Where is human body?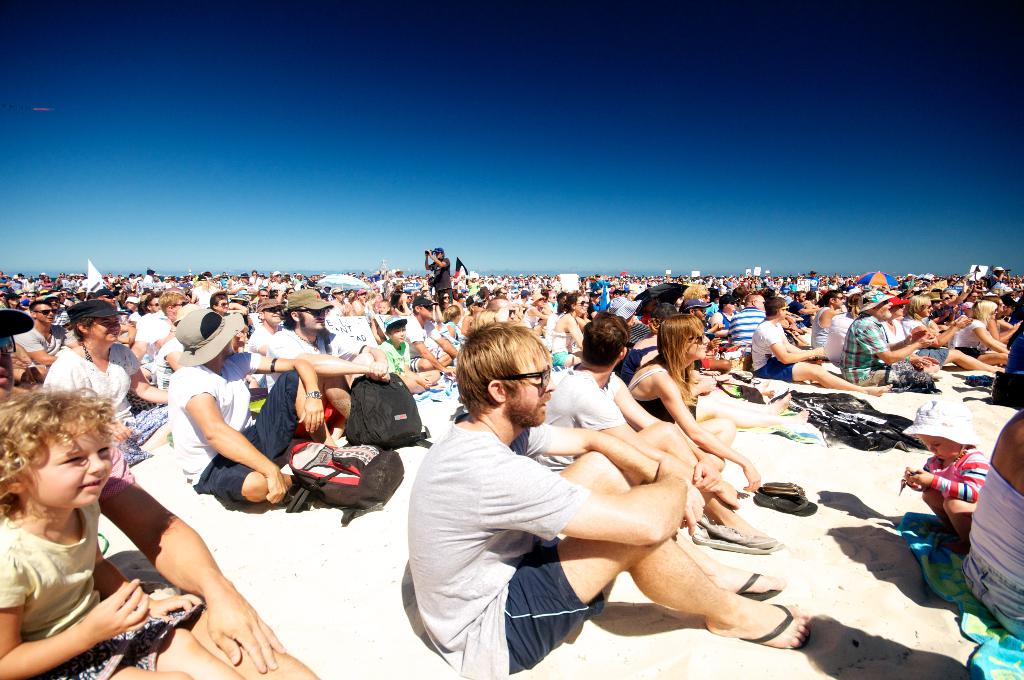
box(620, 362, 767, 497).
